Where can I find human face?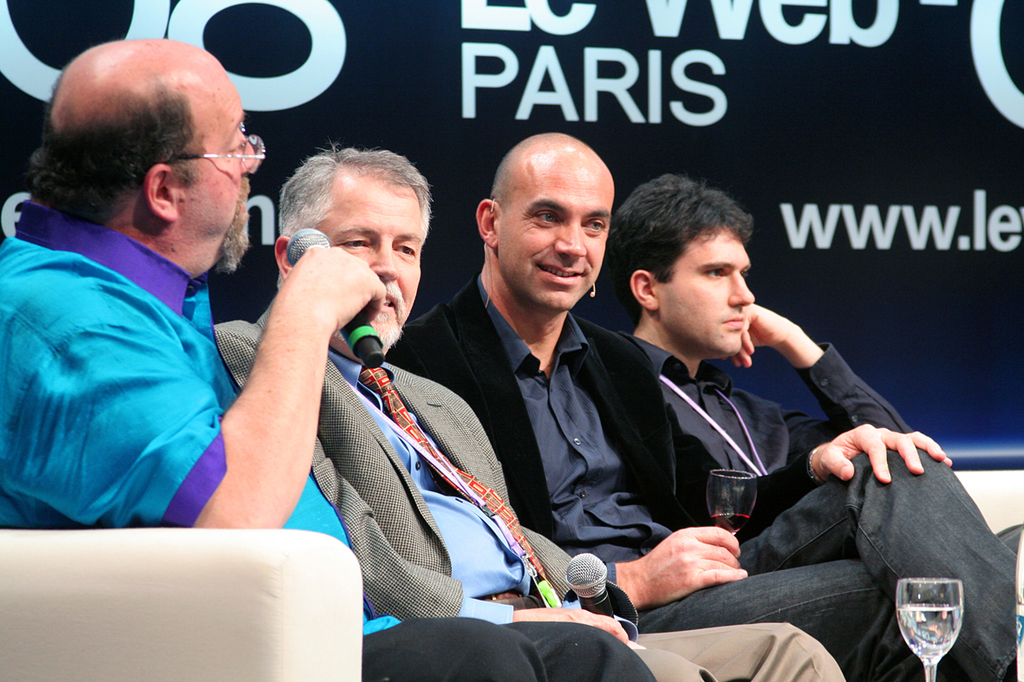
You can find it at <bbox>175, 62, 256, 268</bbox>.
